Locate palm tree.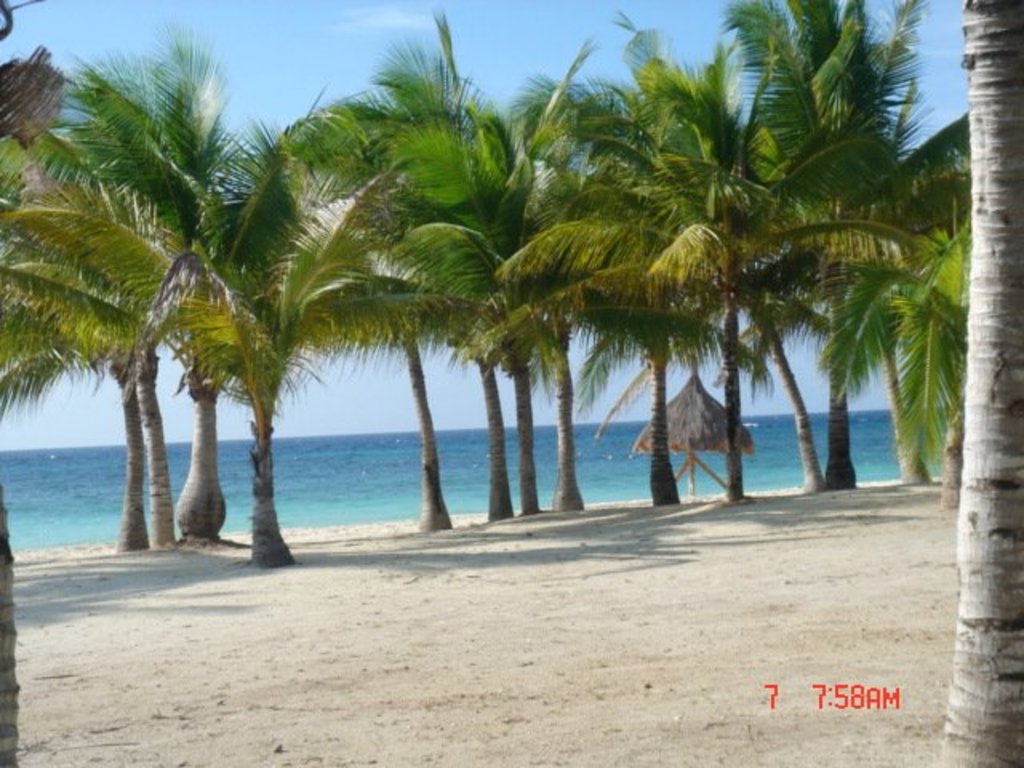
Bounding box: 686:102:883:486.
